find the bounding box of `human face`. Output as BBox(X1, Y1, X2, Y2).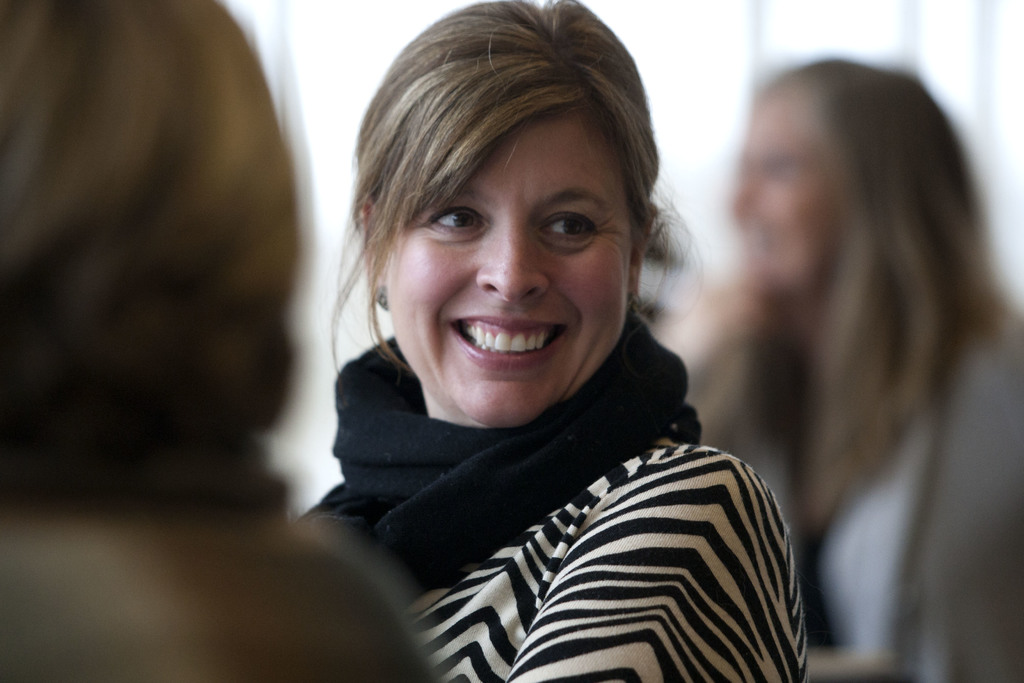
BBox(383, 118, 632, 424).
